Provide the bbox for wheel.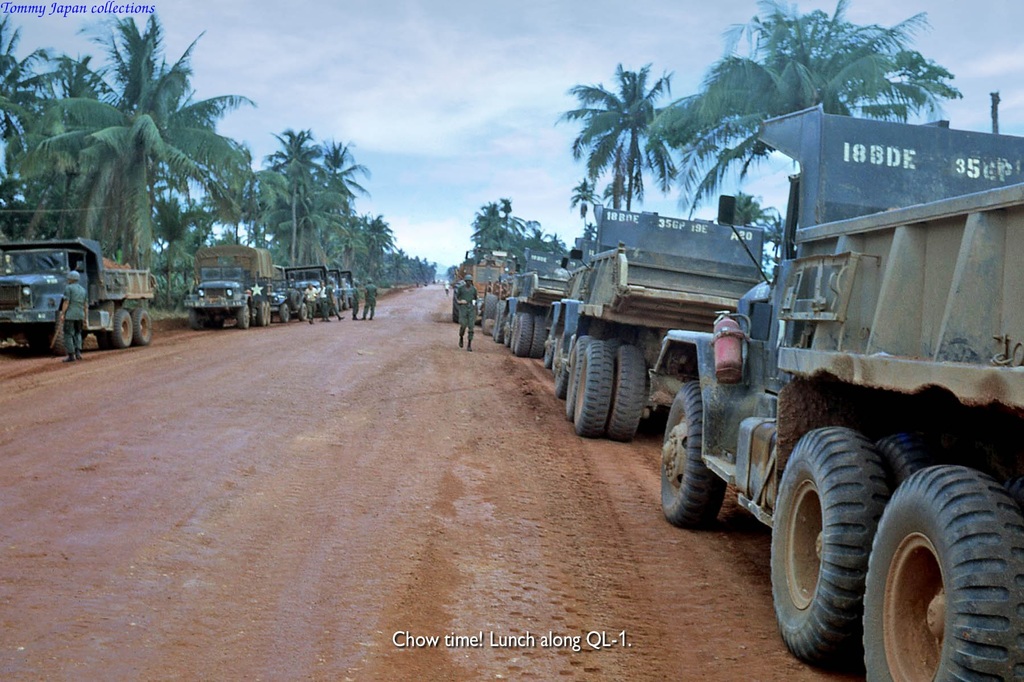
<box>340,300,344,312</box>.
